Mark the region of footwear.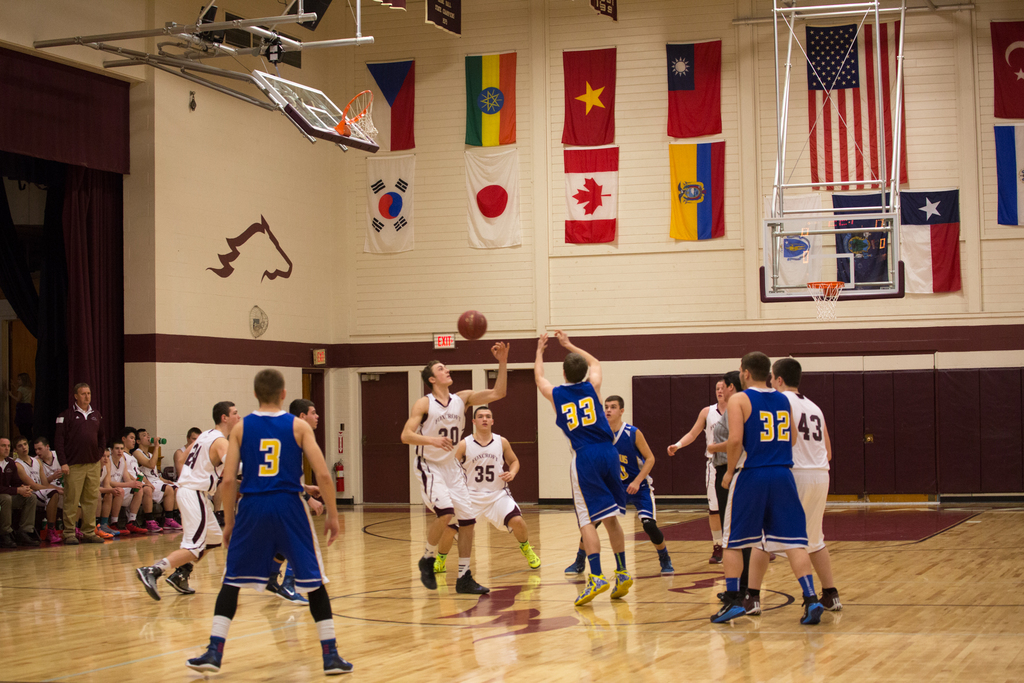
Region: [left=186, top=639, right=227, bottom=668].
